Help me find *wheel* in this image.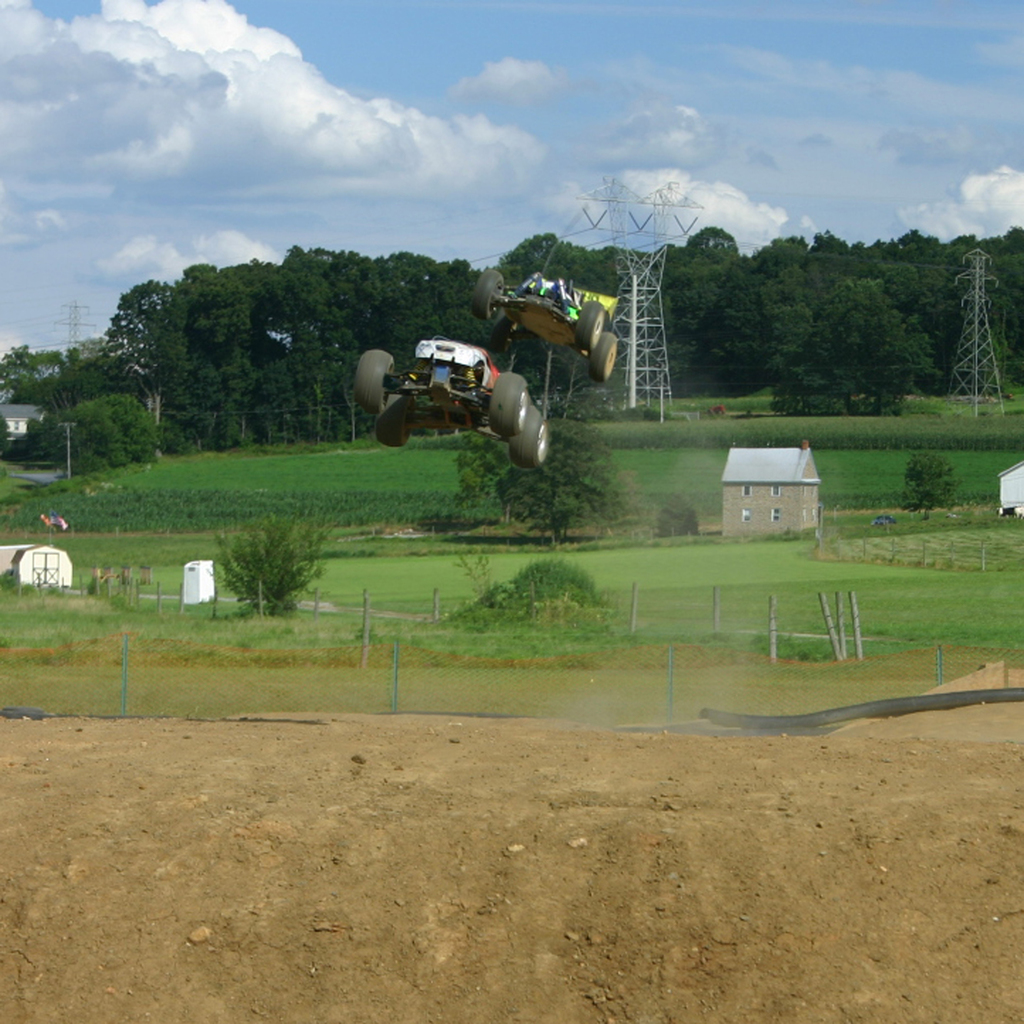
Found it: l=497, t=324, r=525, b=375.
